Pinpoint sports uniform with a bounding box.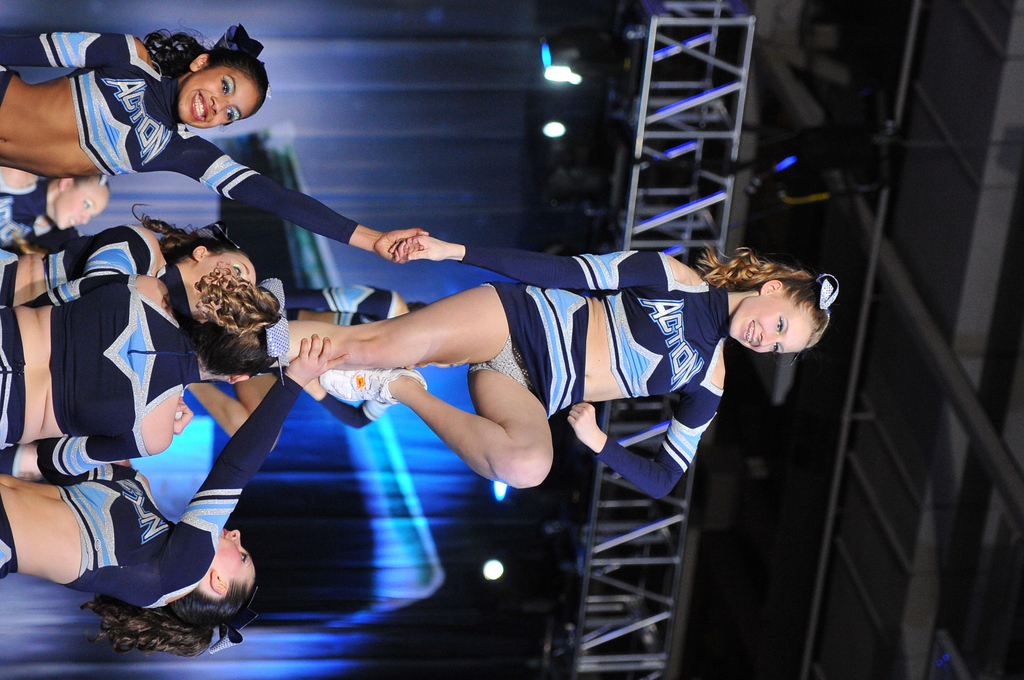
(50, 265, 188, 469).
